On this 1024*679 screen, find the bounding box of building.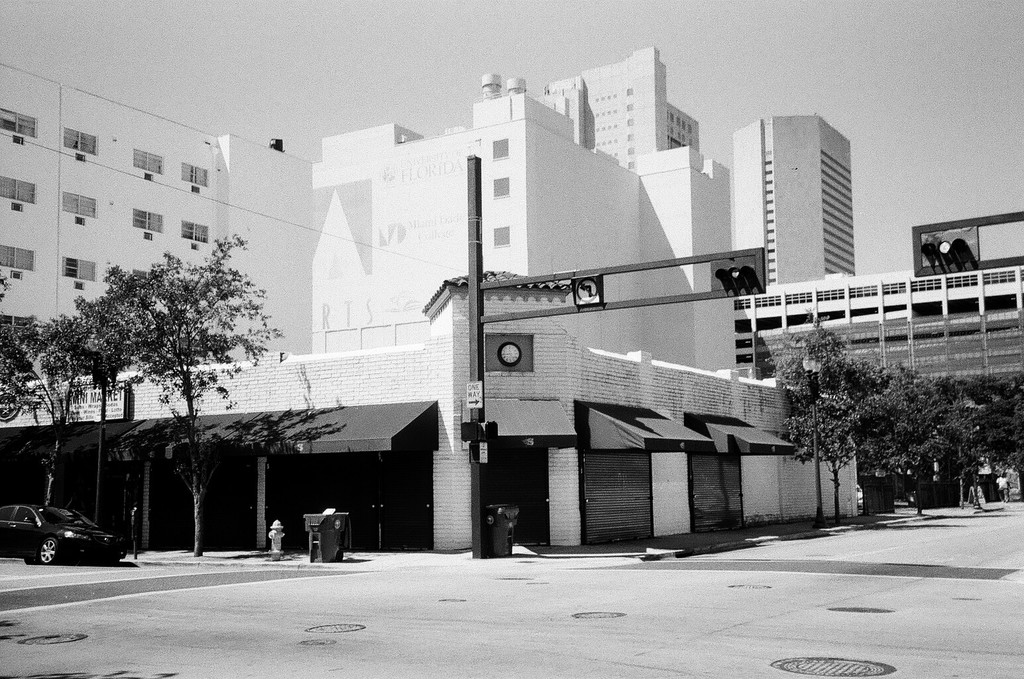
Bounding box: (left=541, top=41, right=703, bottom=170).
